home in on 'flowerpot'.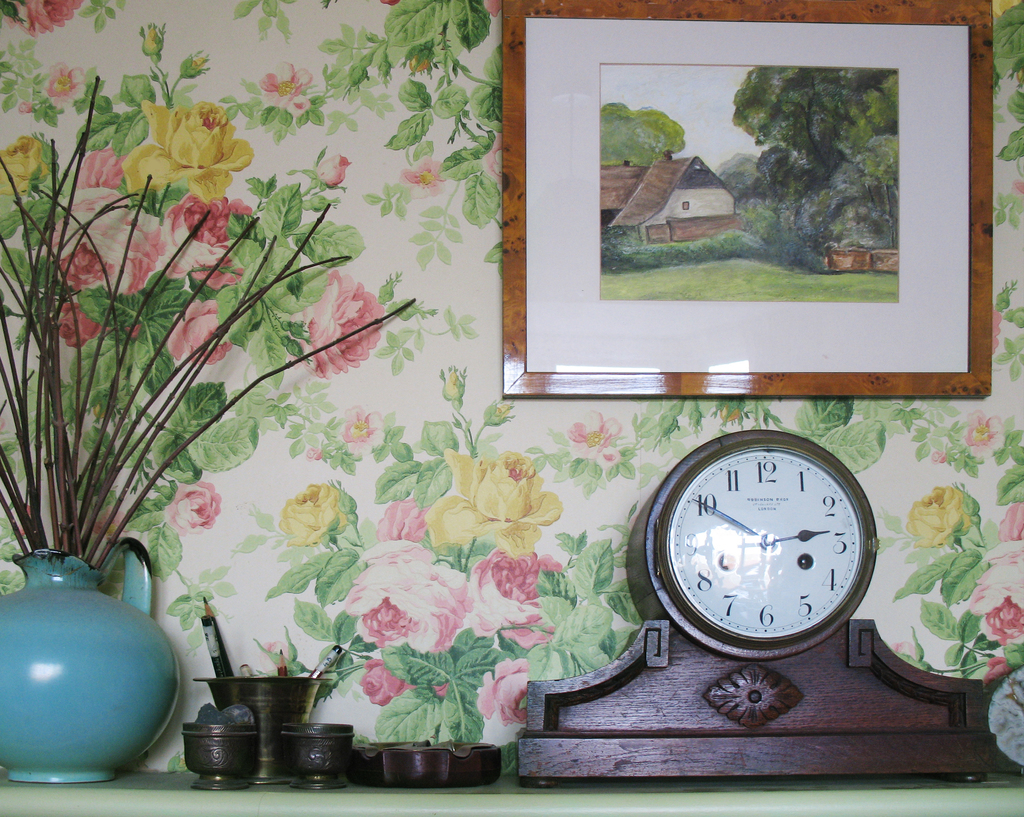
Homed in at bbox=(0, 532, 182, 784).
